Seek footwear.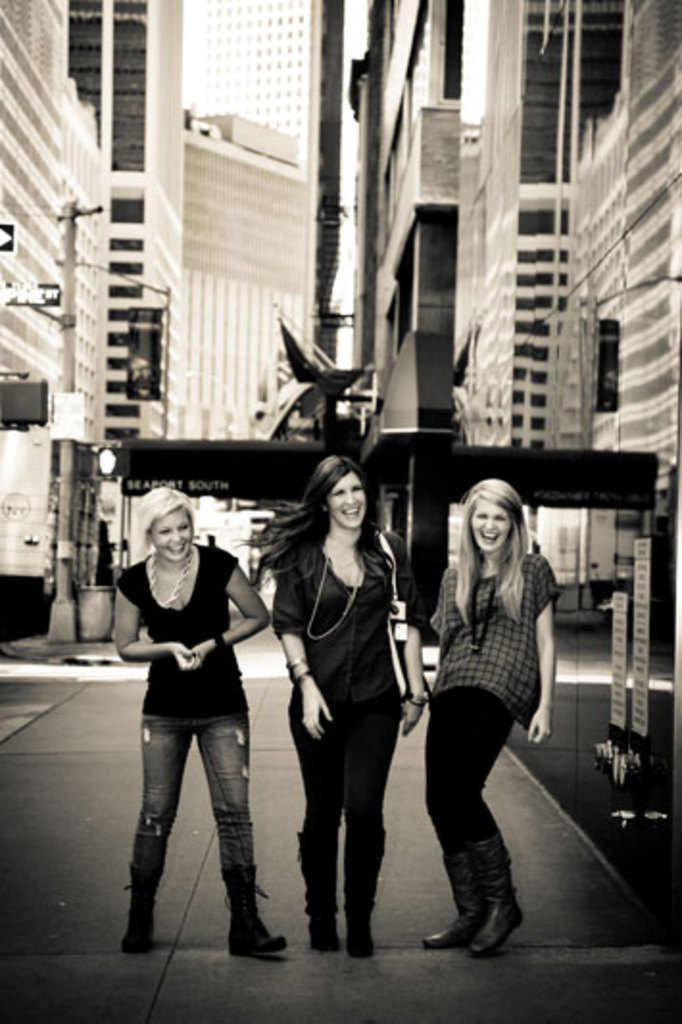
Rect(346, 836, 380, 957).
